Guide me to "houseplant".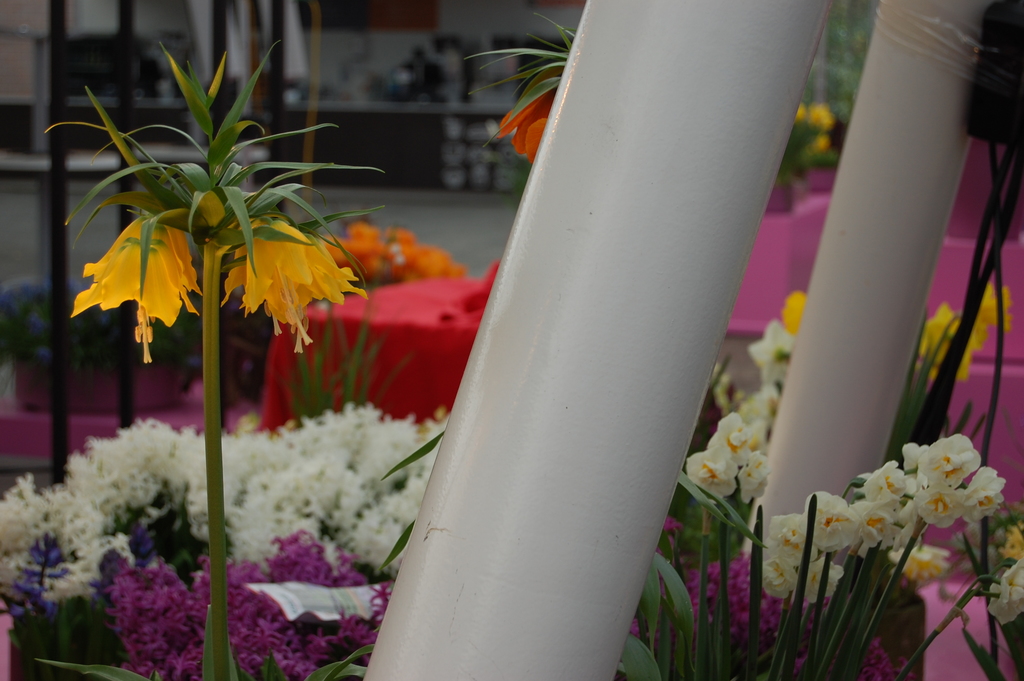
Guidance: detection(614, 446, 1003, 680).
